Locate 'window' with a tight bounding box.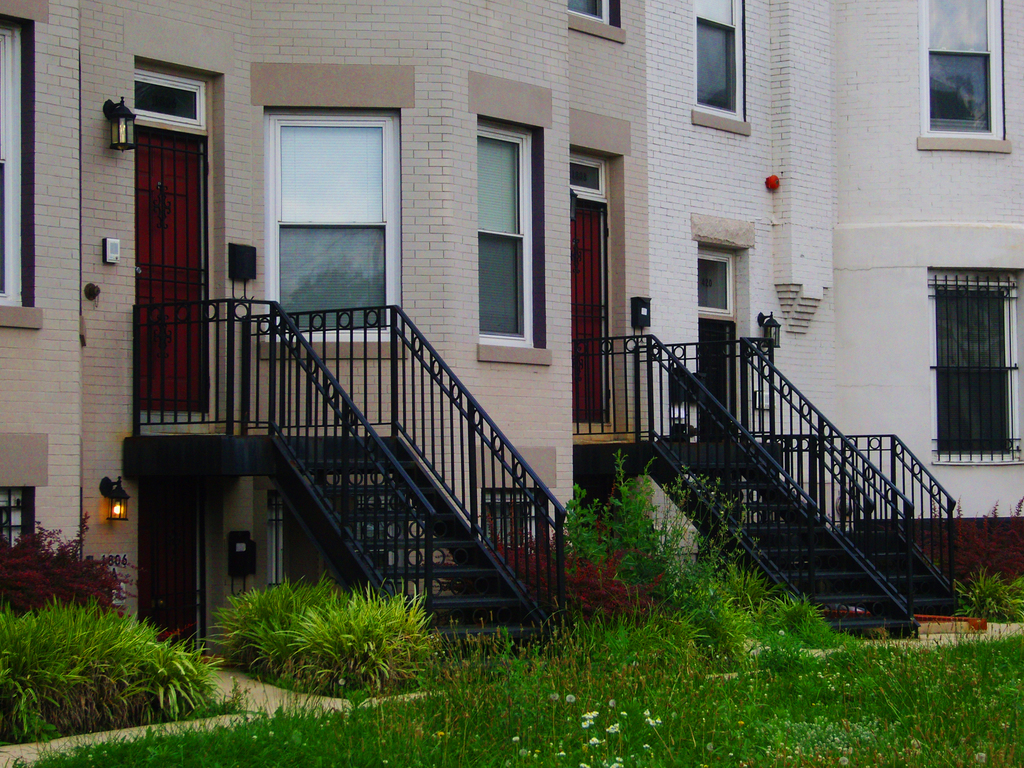
[692, 0, 747, 129].
